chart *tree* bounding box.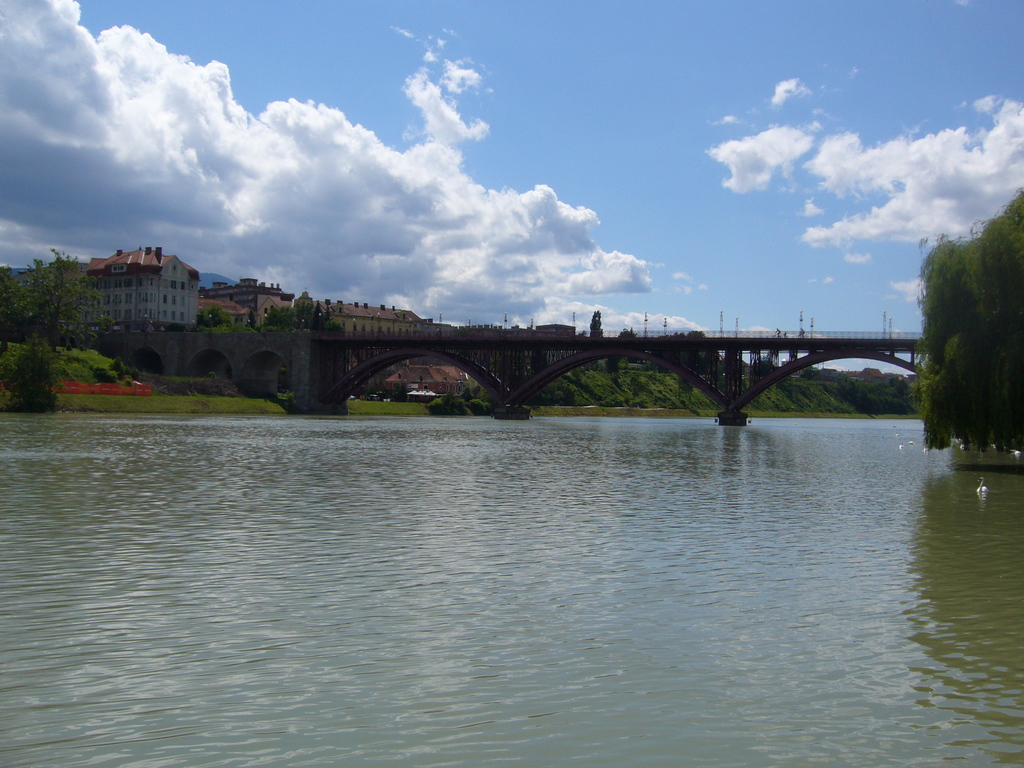
Charted: {"x1": 0, "y1": 249, "x2": 110, "y2": 353}.
